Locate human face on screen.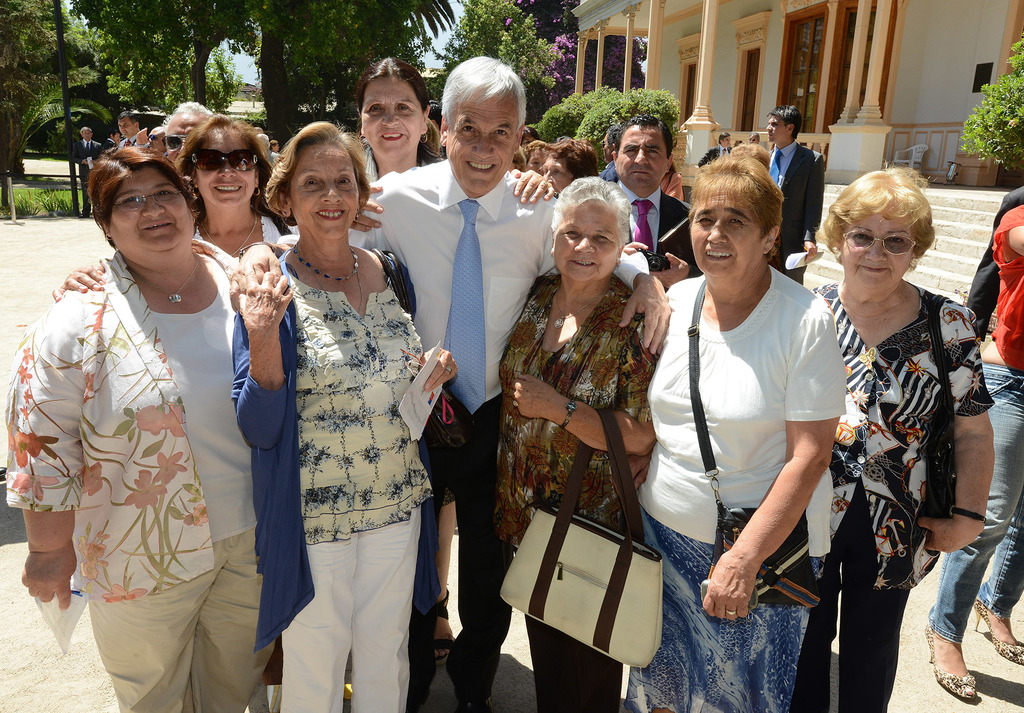
On screen at bbox(362, 79, 423, 156).
